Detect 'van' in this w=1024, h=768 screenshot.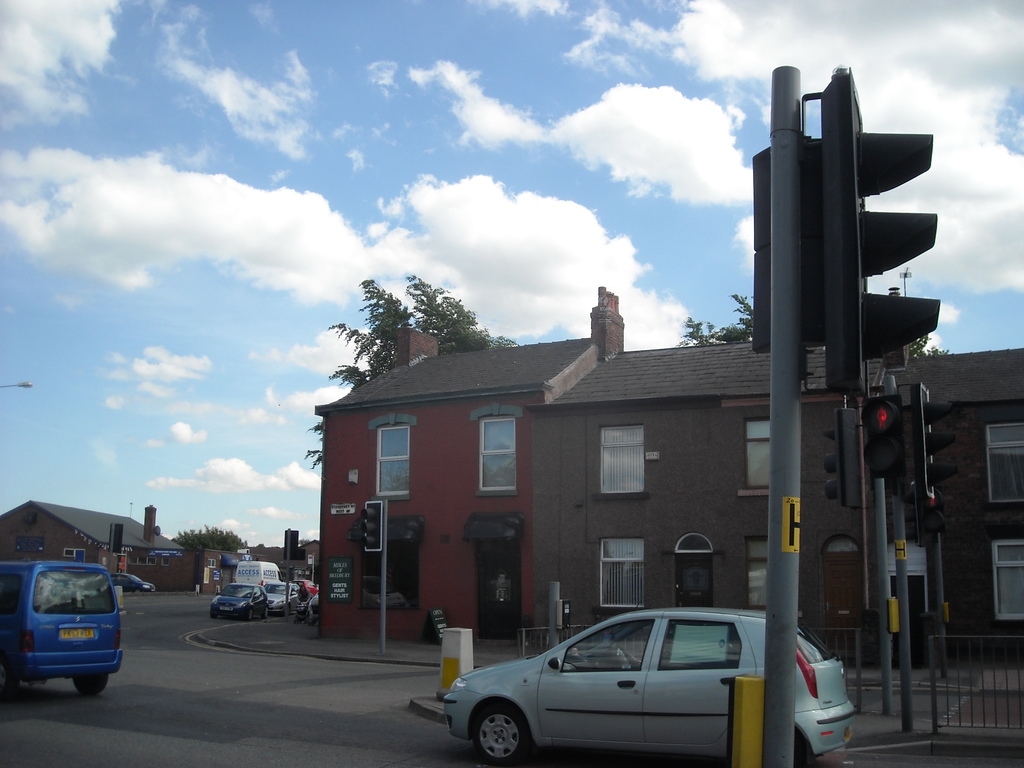
Detection: (x1=0, y1=557, x2=124, y2=696).
